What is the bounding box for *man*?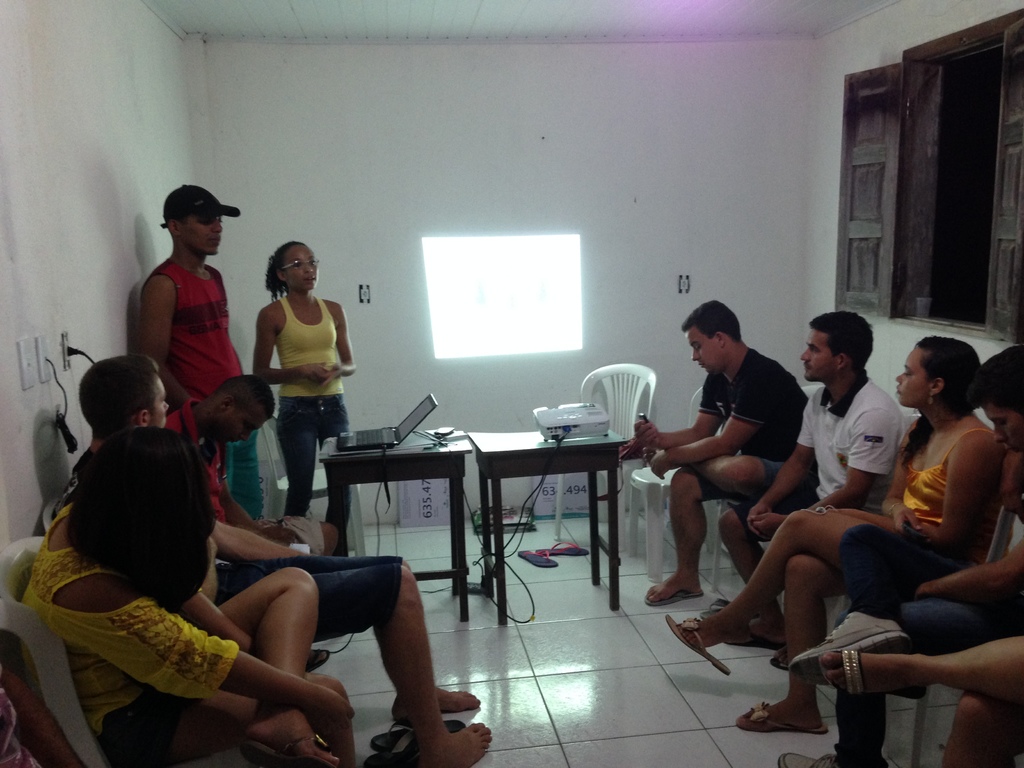
632,302,812,605.
